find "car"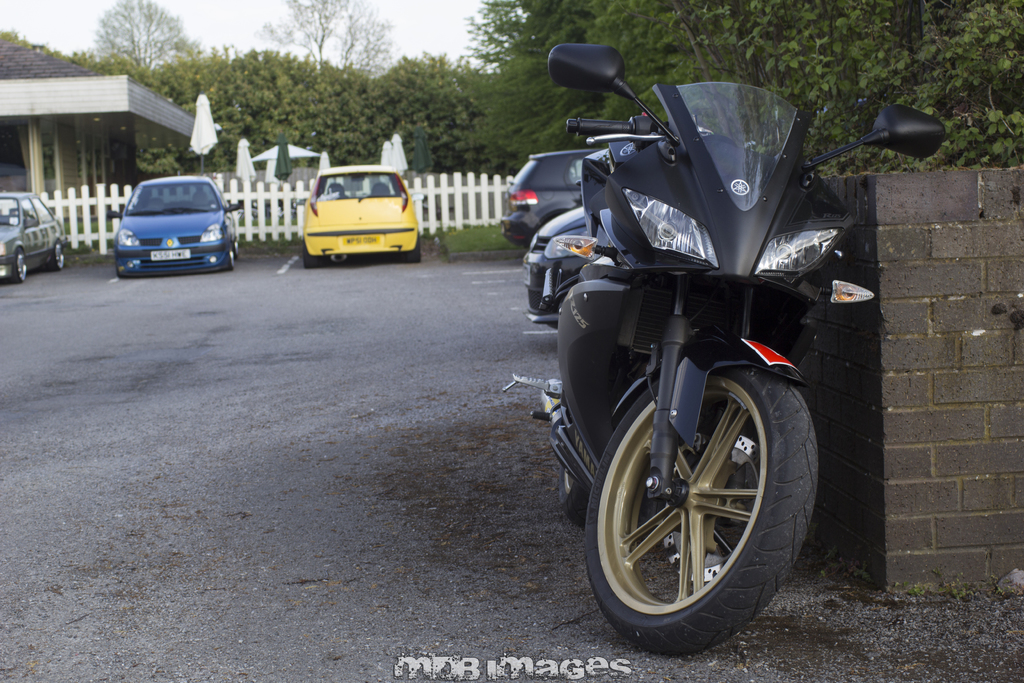
0 193 71 284
